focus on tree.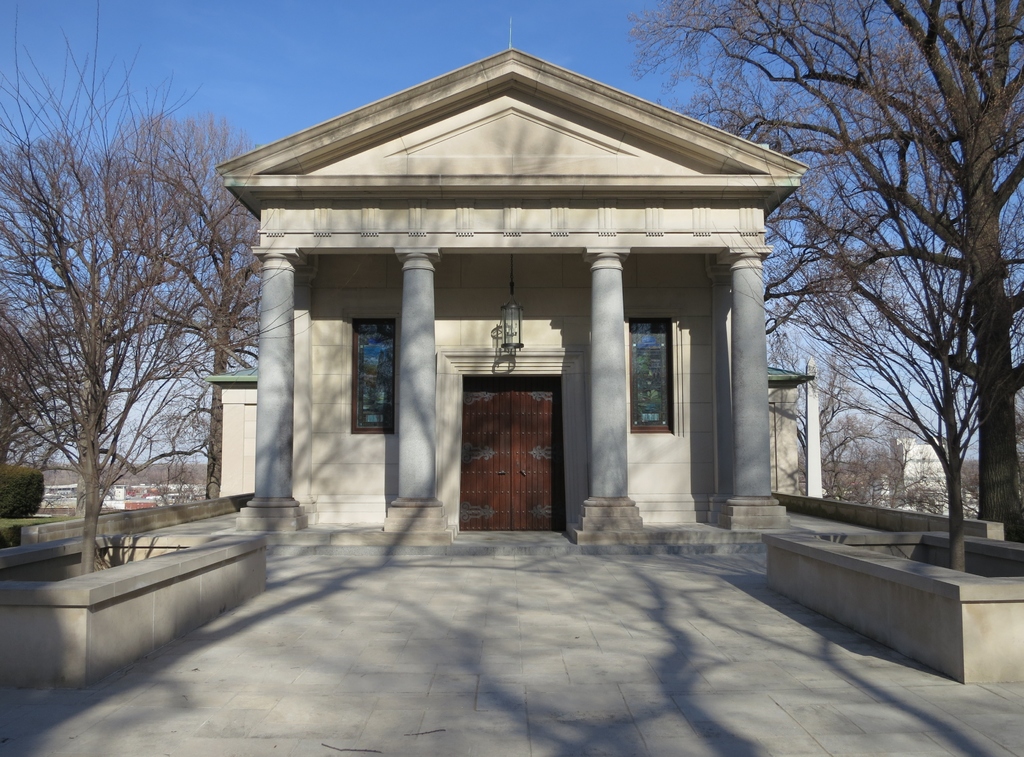
Focused at left=77, top=108, right=262, bottom=500.
